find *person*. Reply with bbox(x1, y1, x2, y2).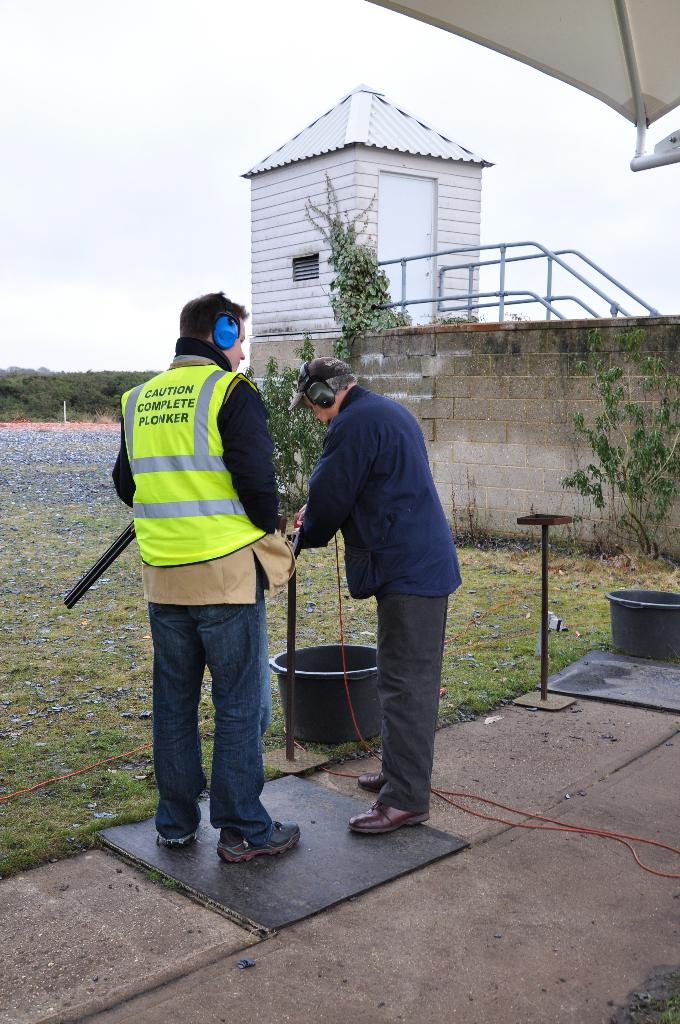
bbox(106, 288, 294, 860).
